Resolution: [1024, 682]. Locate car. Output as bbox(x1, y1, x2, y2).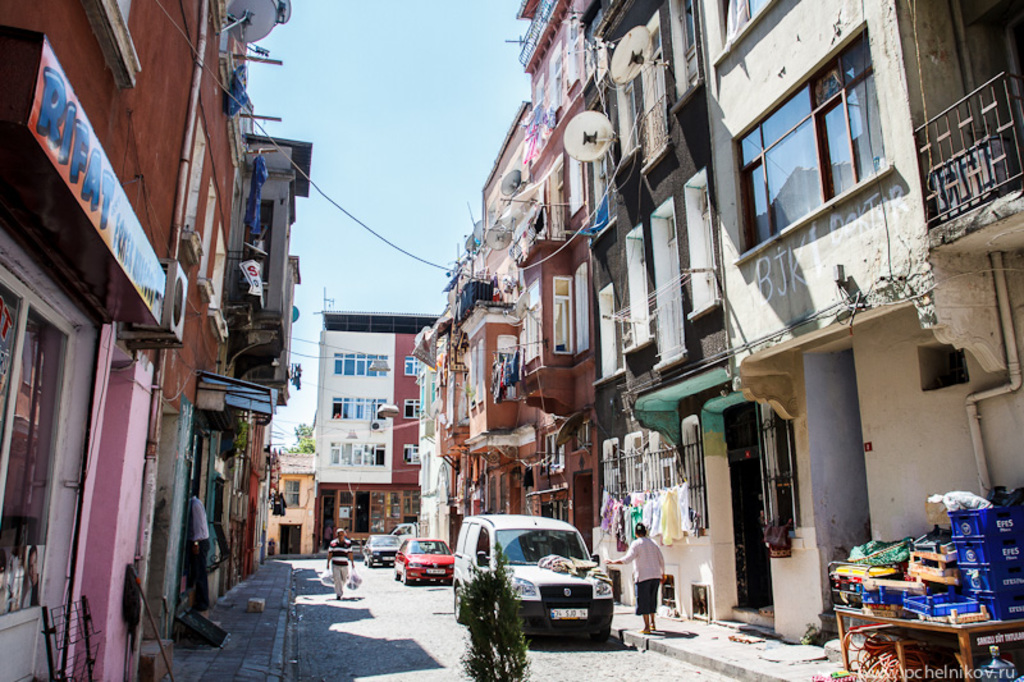
bbox(443, 521, 632, 653).
